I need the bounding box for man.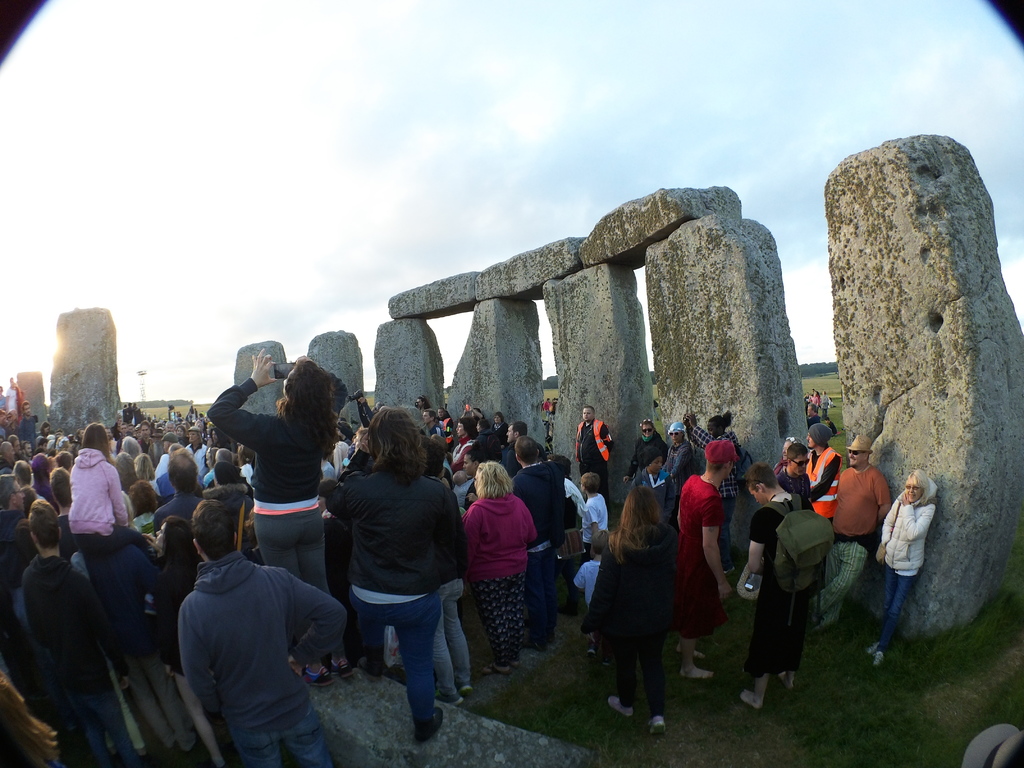
Here it is: bbox(461, 402, 481, 420).
